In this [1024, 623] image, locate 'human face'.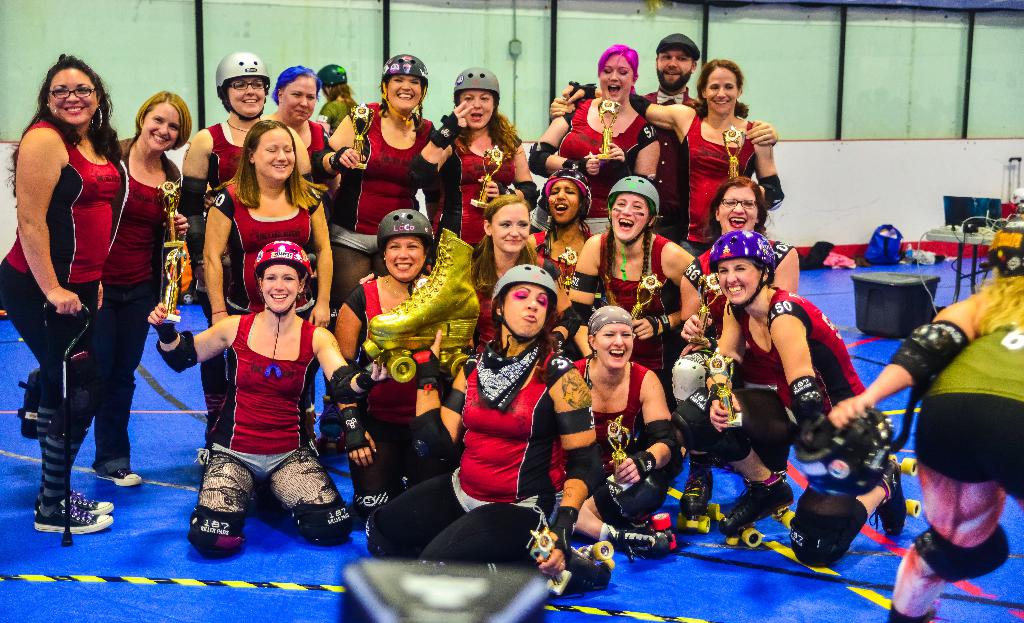
Bounding box: 143 104 177 151.
